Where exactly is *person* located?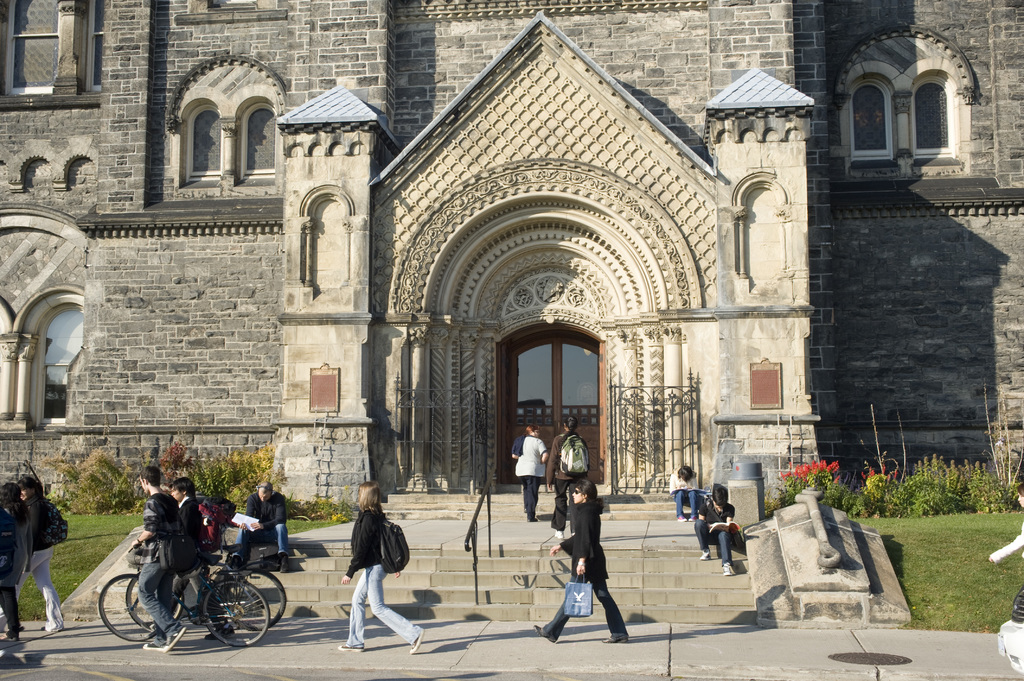
Its bounding box is (233,472,292,574).
